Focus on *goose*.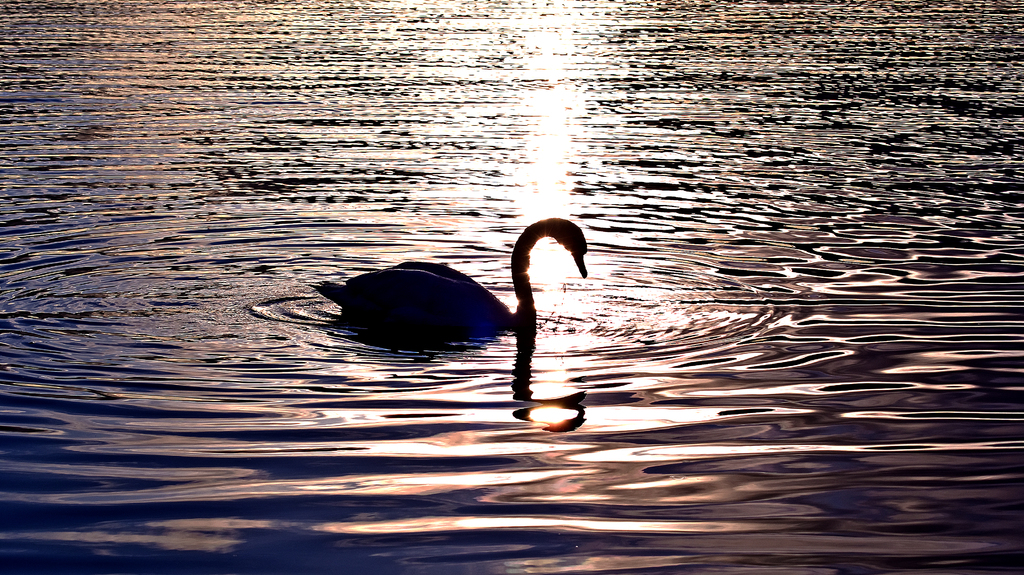
Focused at bbox(320, 217, 589, 342).
